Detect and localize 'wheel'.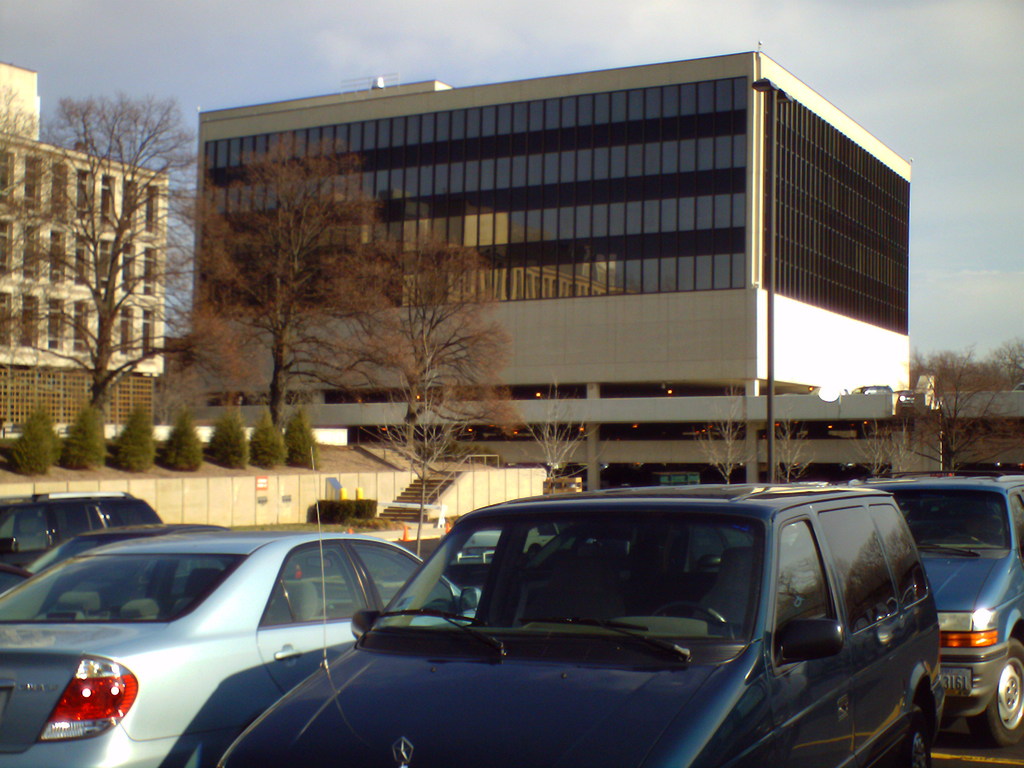
Localized at box(902, 707, 928, 767).
